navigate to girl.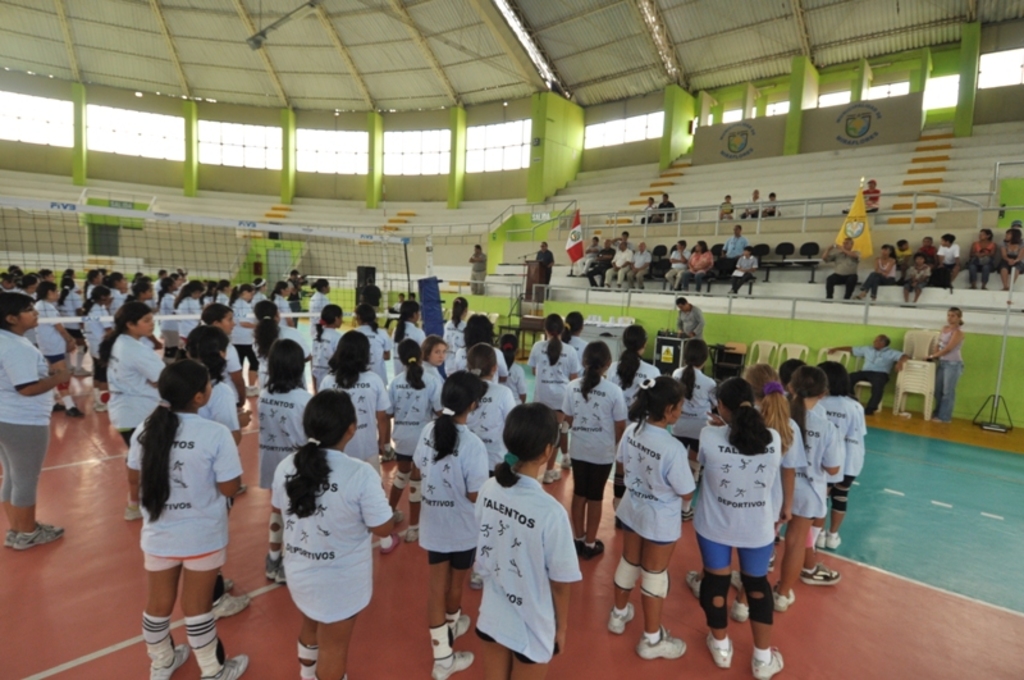
Navigation target: locate(124, 355, 247, 679).
